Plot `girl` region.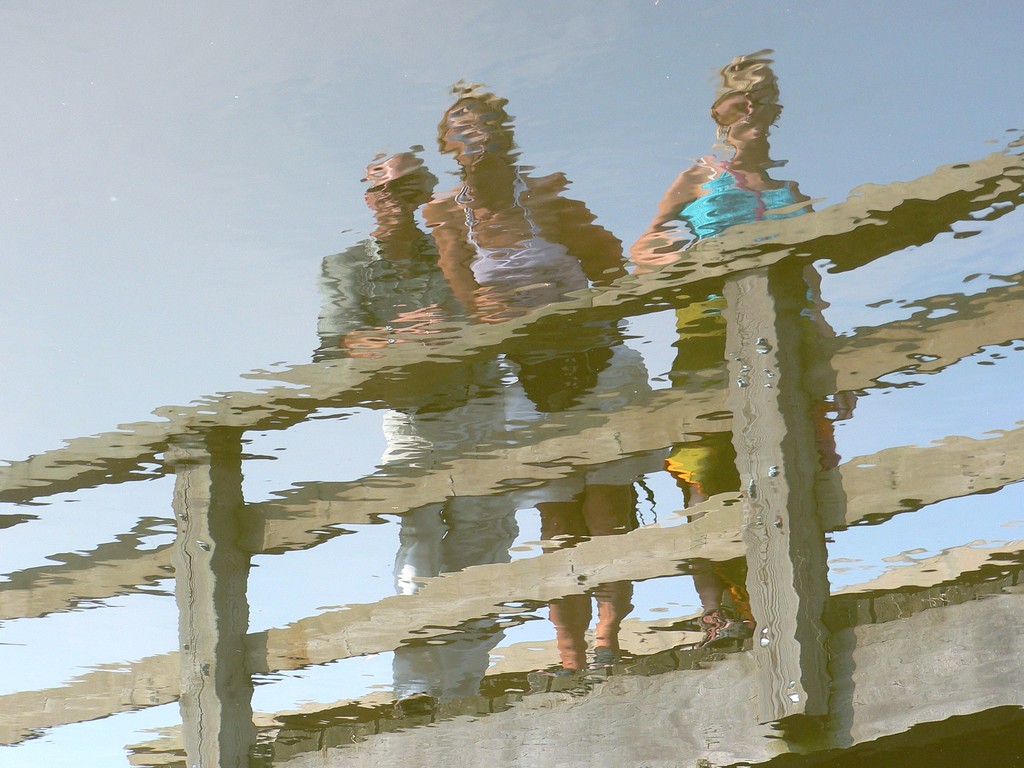
Plotted at l=633, t=49, r=831, b=628.
